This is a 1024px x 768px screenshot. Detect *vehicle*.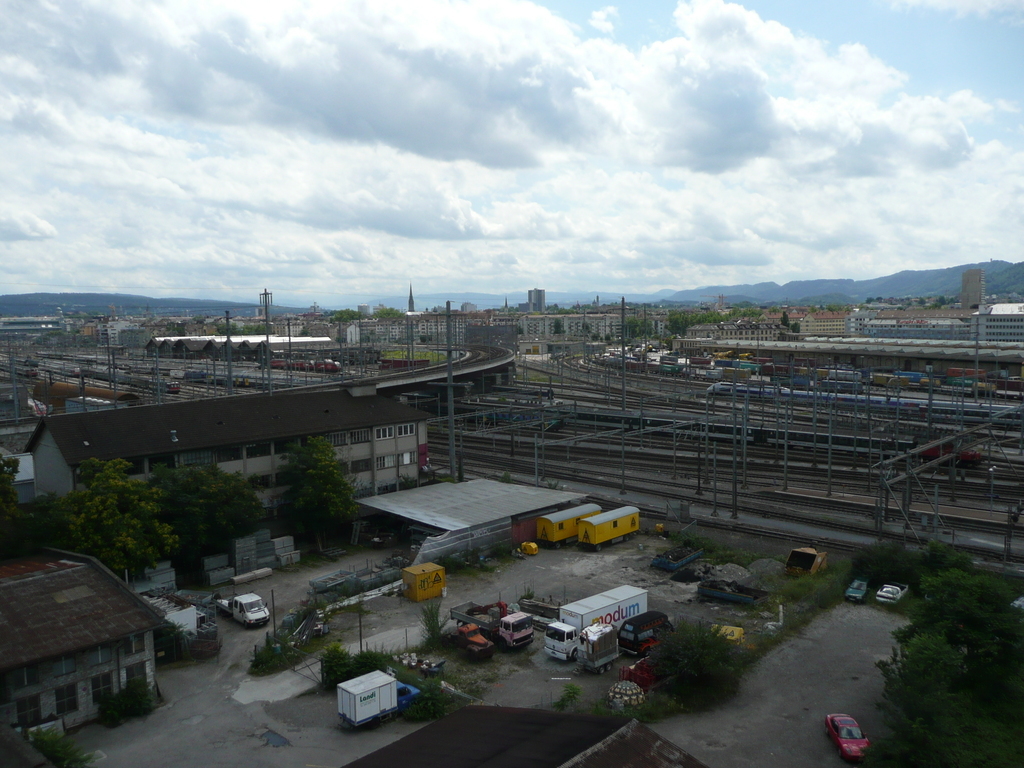
crop(825, 715, 871, 766).
